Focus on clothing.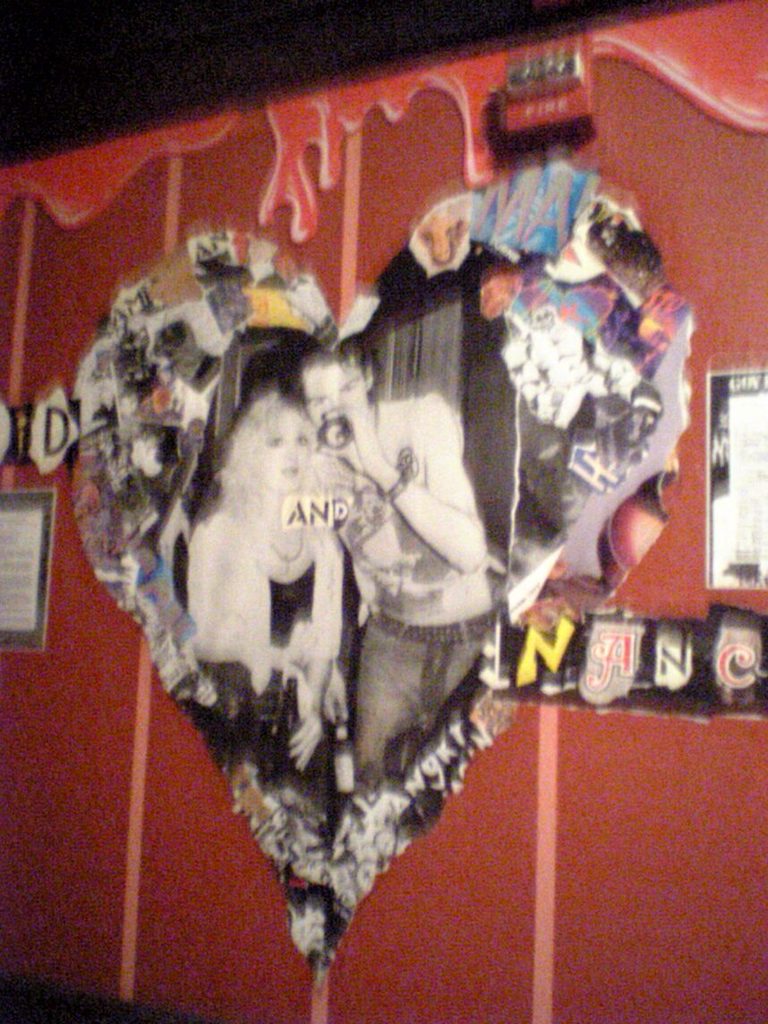
Focused at [191, 511, 344, 712].
